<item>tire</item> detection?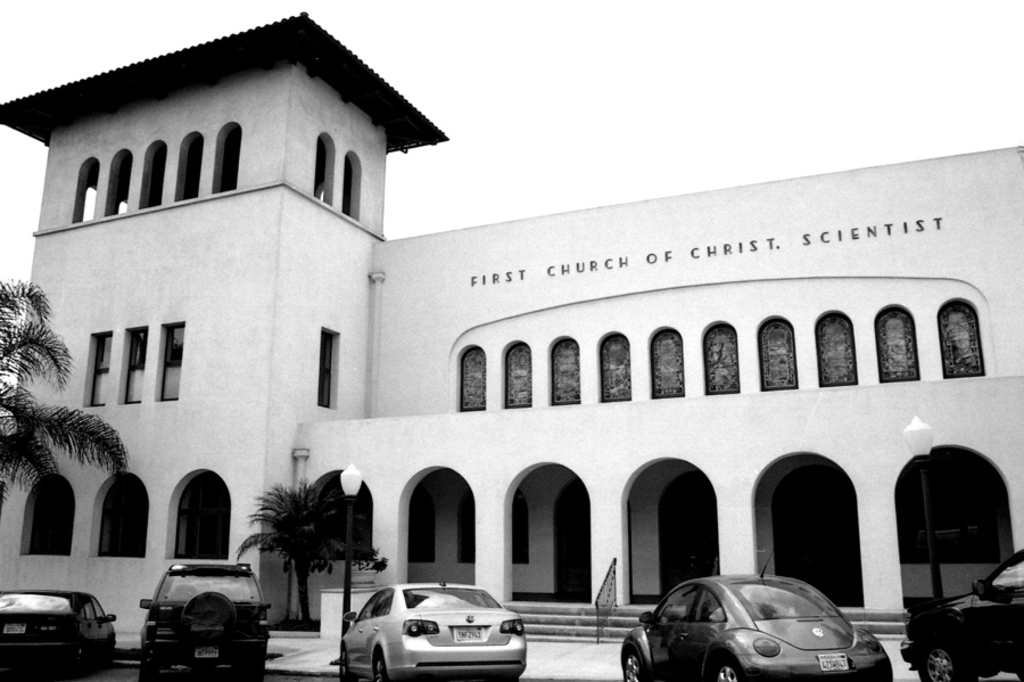
box=[922, 644, 965, 681]
